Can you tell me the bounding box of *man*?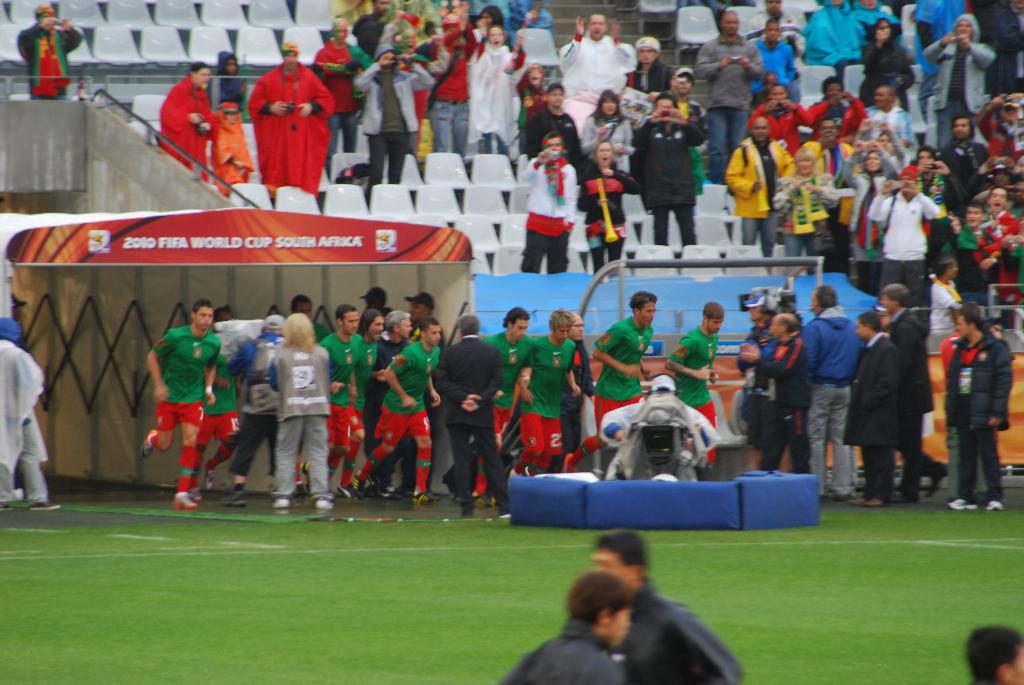
locate(739, 290, 788, 472).
